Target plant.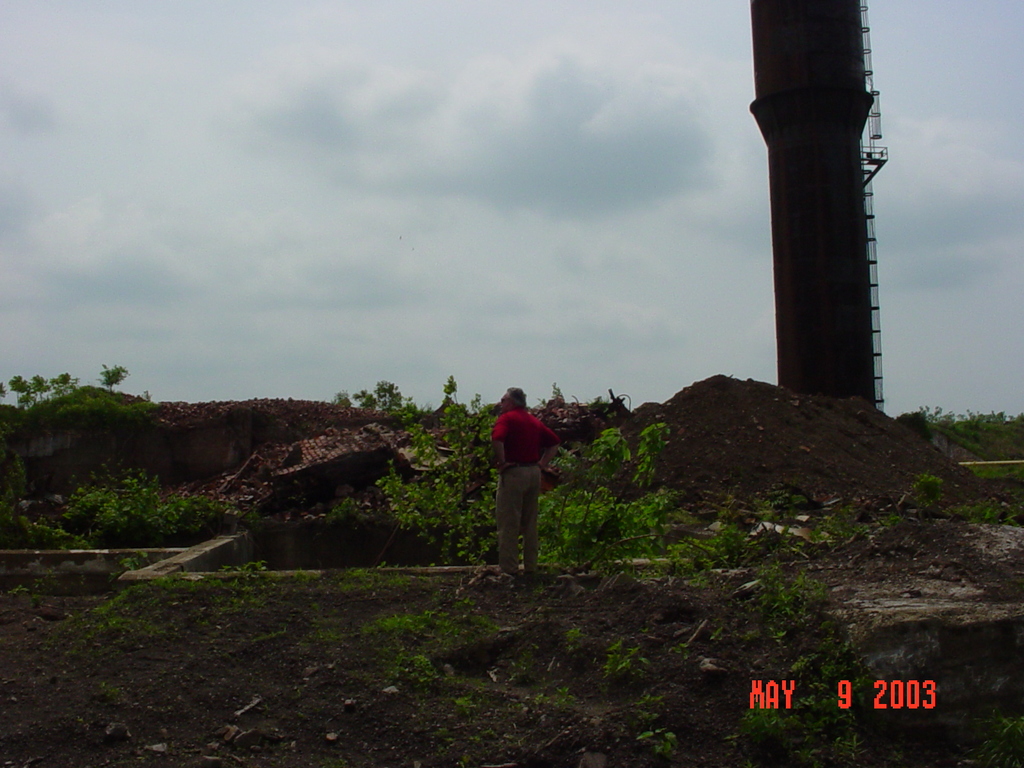
Target region: select_region(159, 574, 204, 584).
